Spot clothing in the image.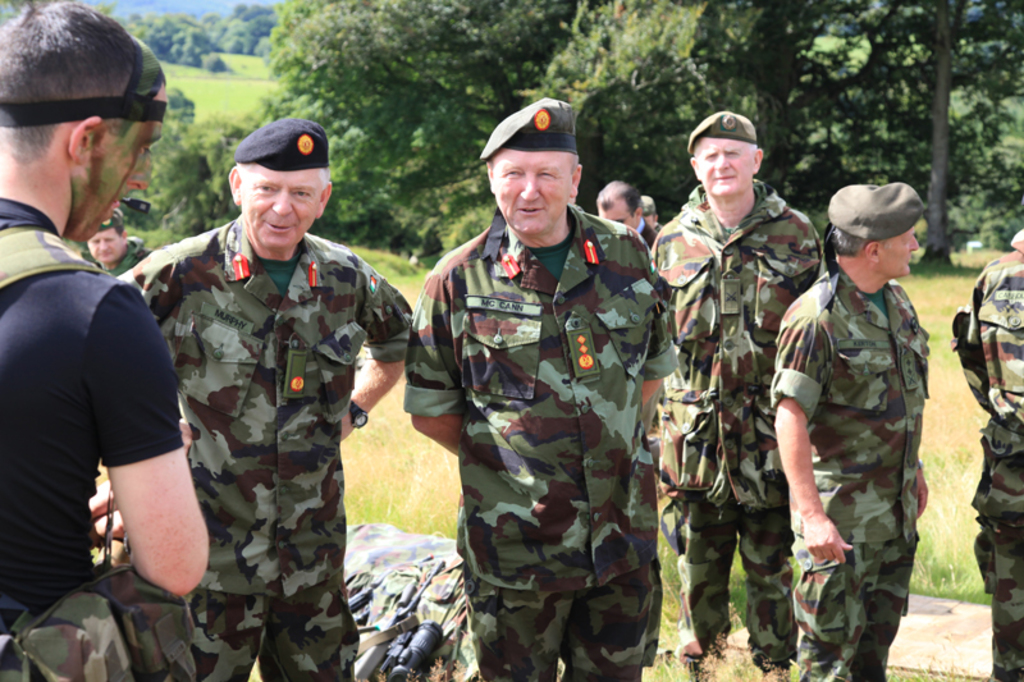
clothing found at l=952, t=229, r=1023, b=681.
